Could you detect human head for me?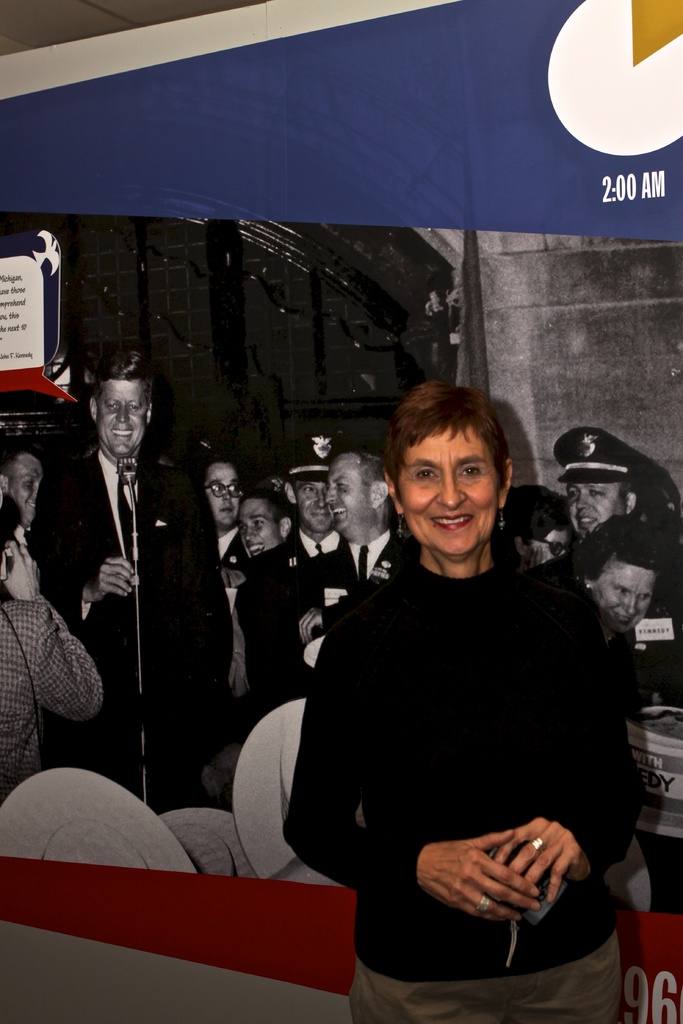
Detection result: <region>195, 460, 247, 526</region>.
